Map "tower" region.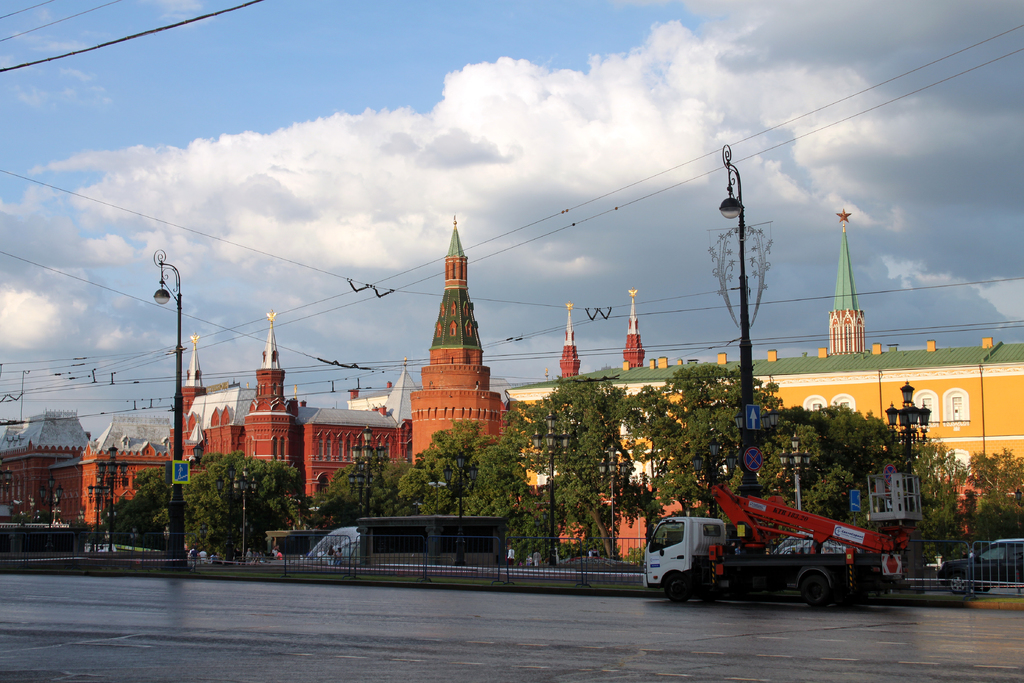
Mapped to bbox=[557, 294, 584, 378].
